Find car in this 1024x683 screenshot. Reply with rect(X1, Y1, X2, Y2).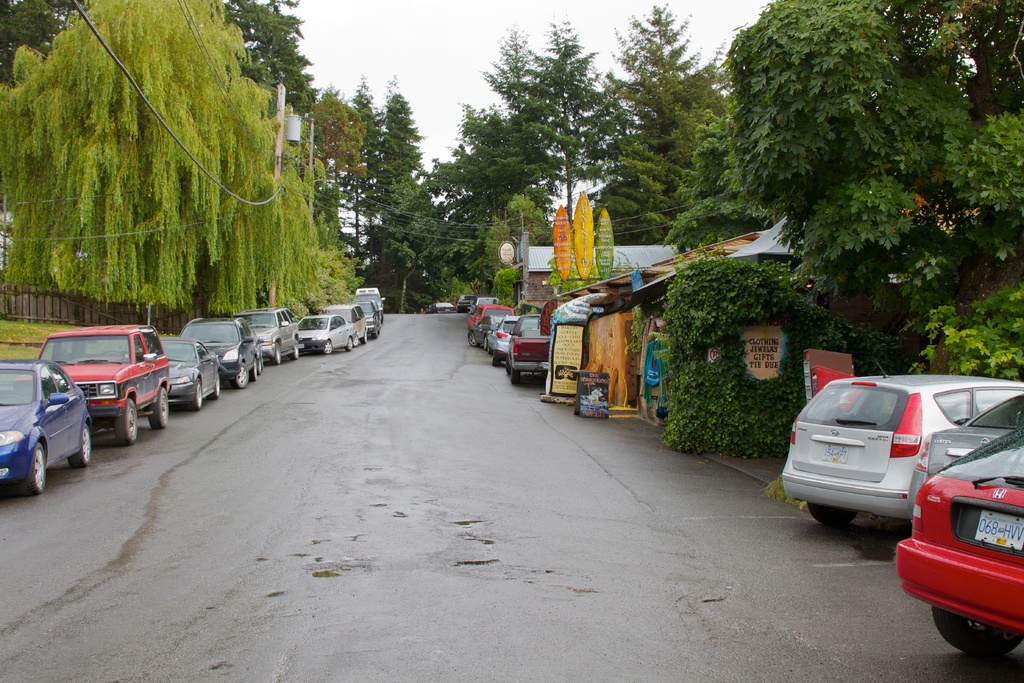
rect(296, 314, 355, 355).
